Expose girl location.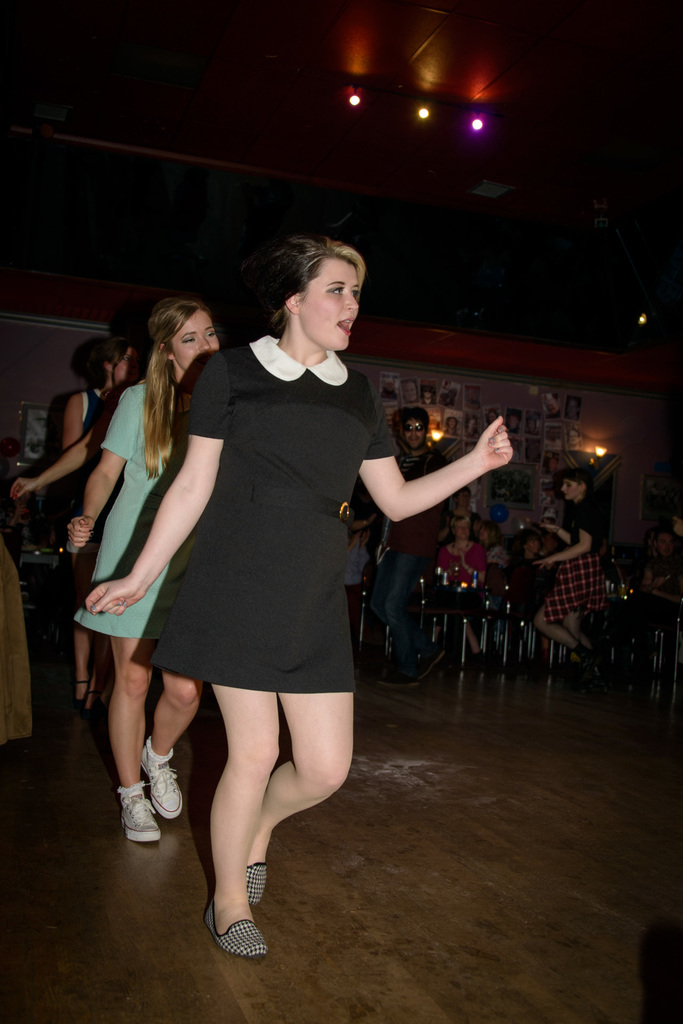
Exposed at (531, 468, 610, 678).
